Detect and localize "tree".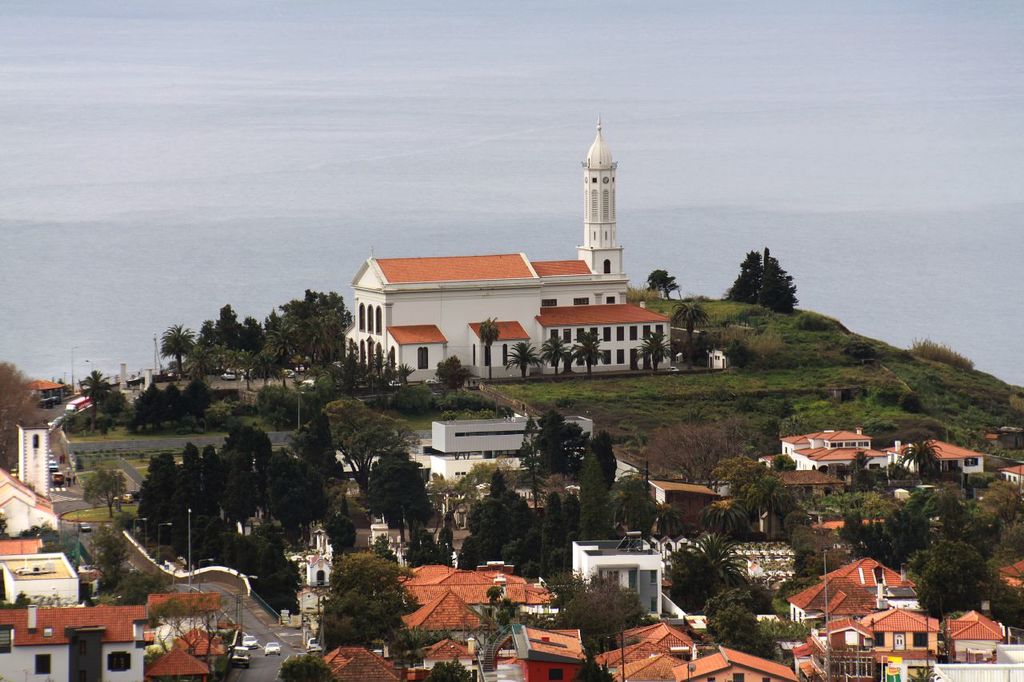
Localized at 541/574/630/657.
